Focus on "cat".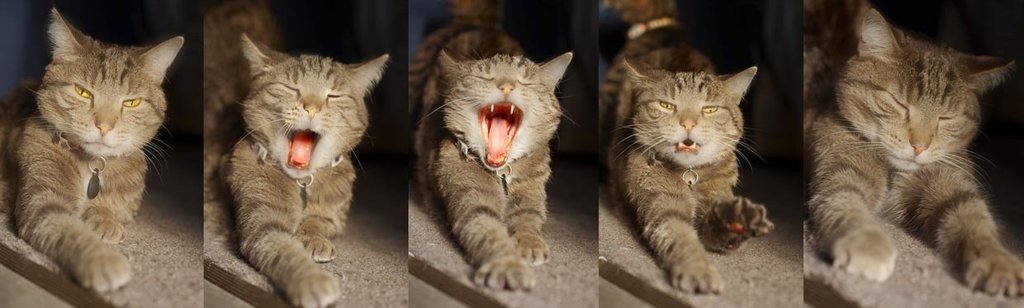
Focused at box=[601, 29, 775, 293].
